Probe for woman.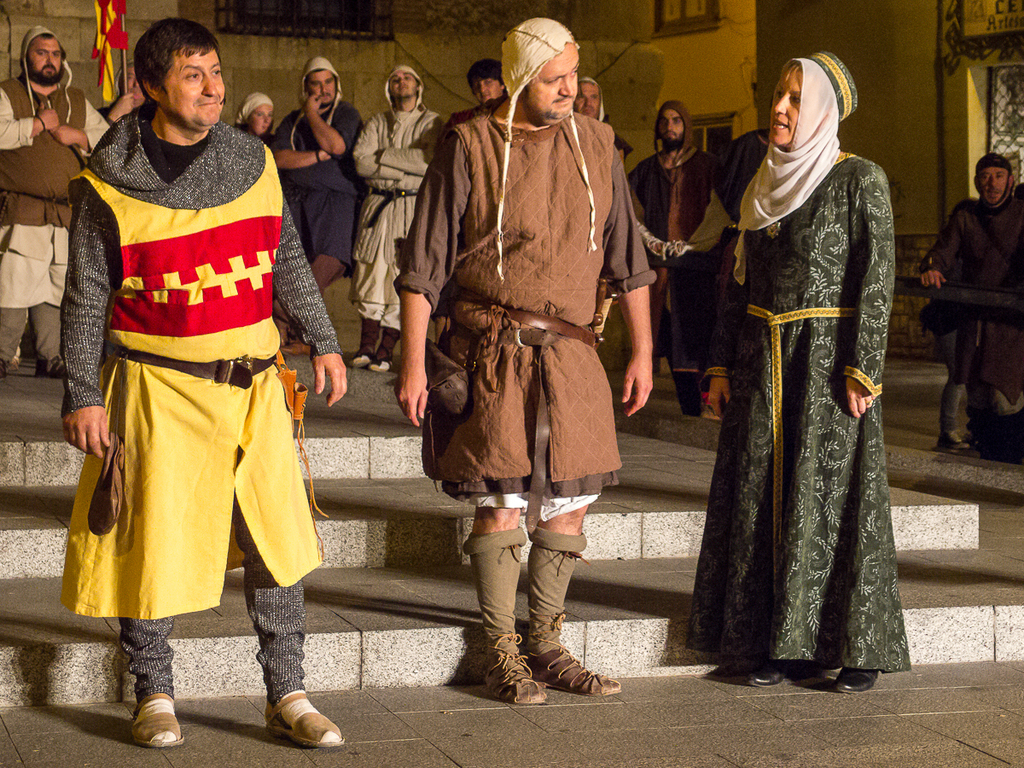
Probe result: (left=695, top=34, right=899, bottom=697).
